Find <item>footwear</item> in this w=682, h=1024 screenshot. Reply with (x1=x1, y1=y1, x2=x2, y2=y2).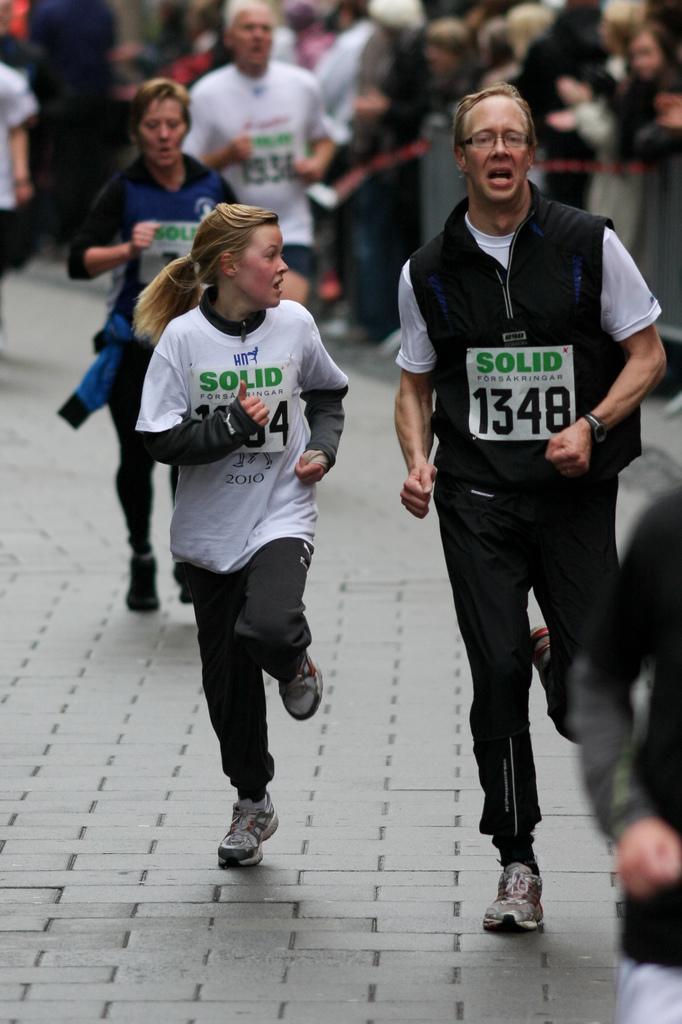
(x1=215, y1=791, x2=283, y2=868).
